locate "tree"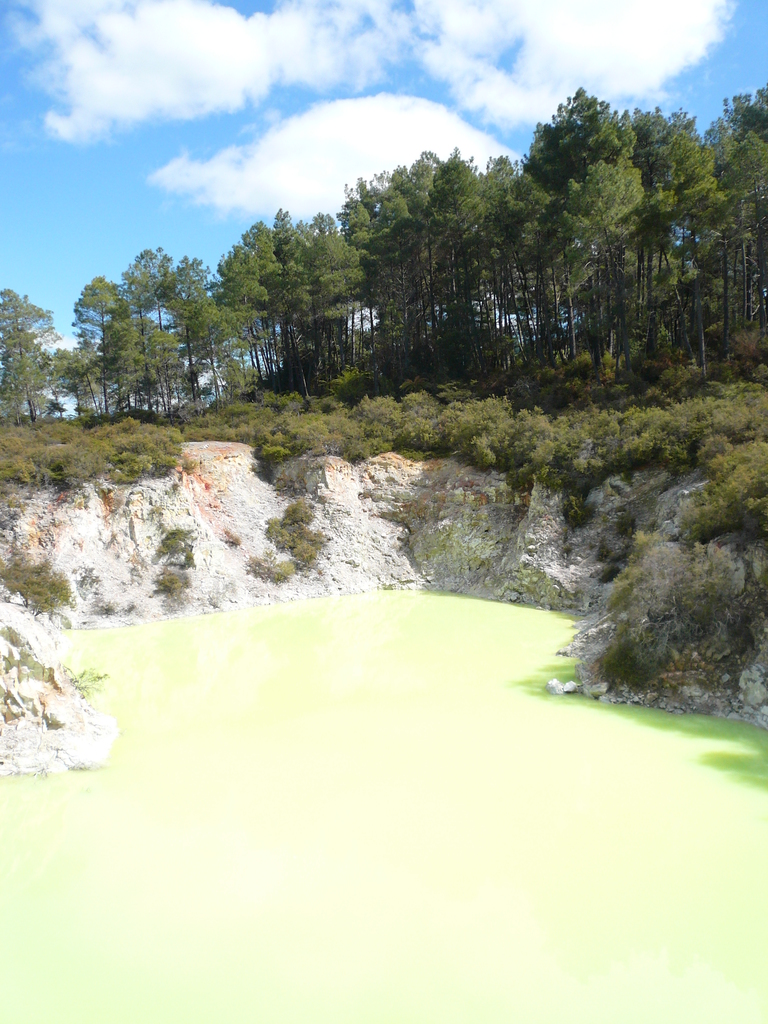
<bbox>692, 108, 732, 359</bbox>
